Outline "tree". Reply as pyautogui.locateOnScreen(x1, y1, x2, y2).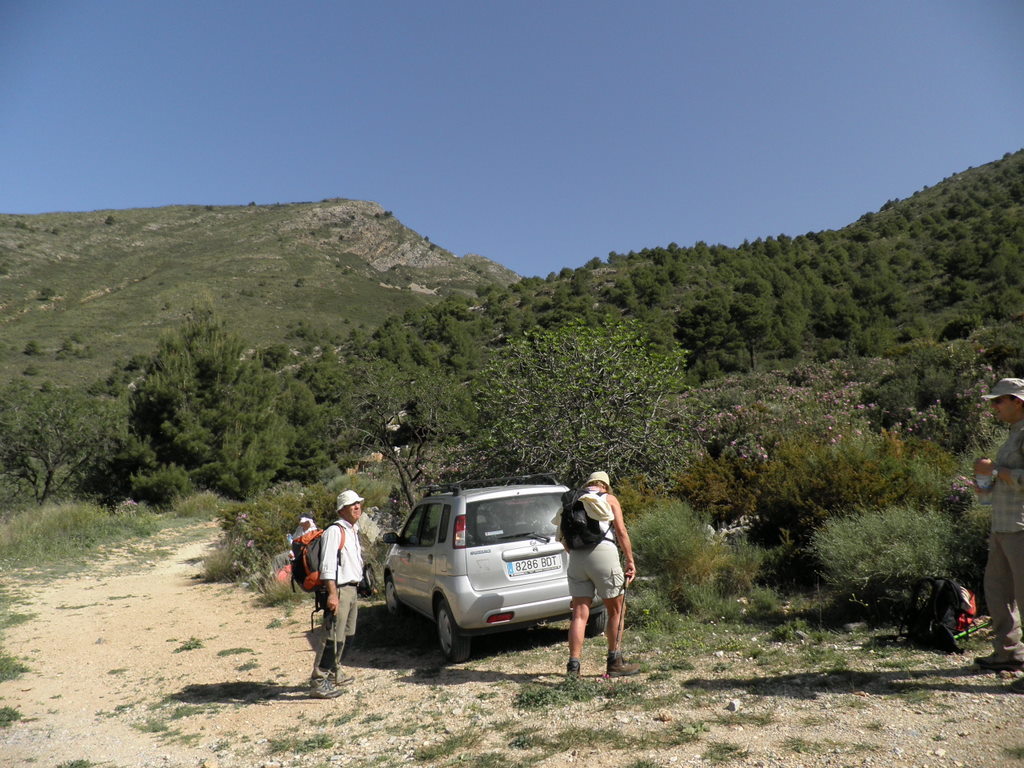
pyautogui.locateOnScreen(0, 381, 132, 511).
